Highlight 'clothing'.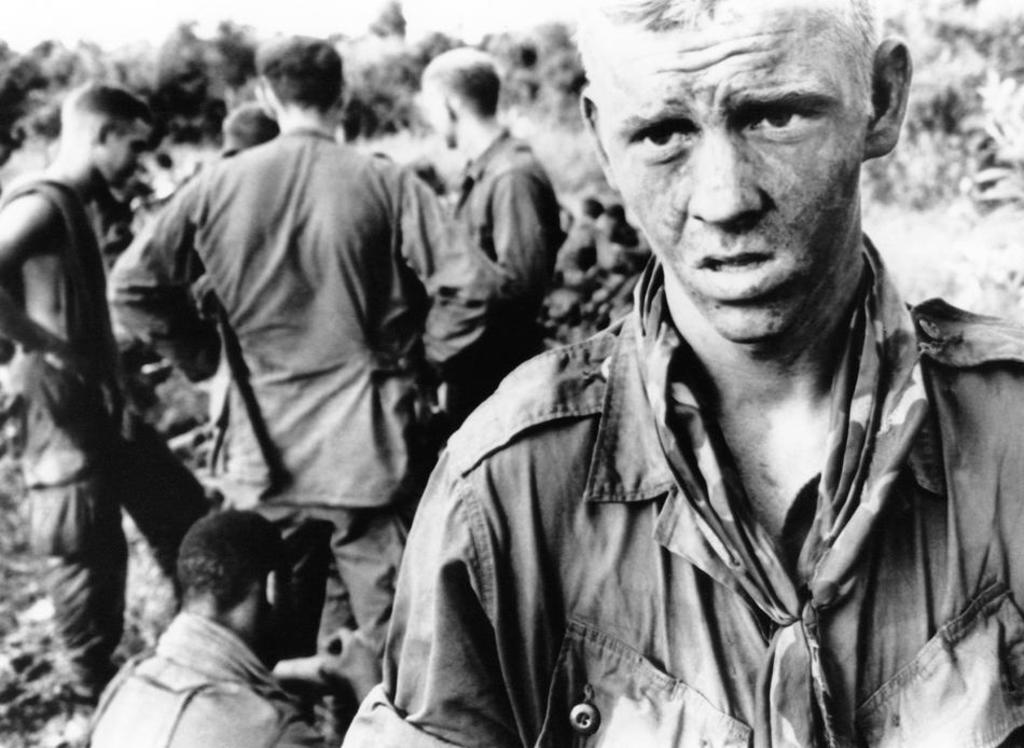
Highlighted region: l=428, t=128, r=559, b=465.
